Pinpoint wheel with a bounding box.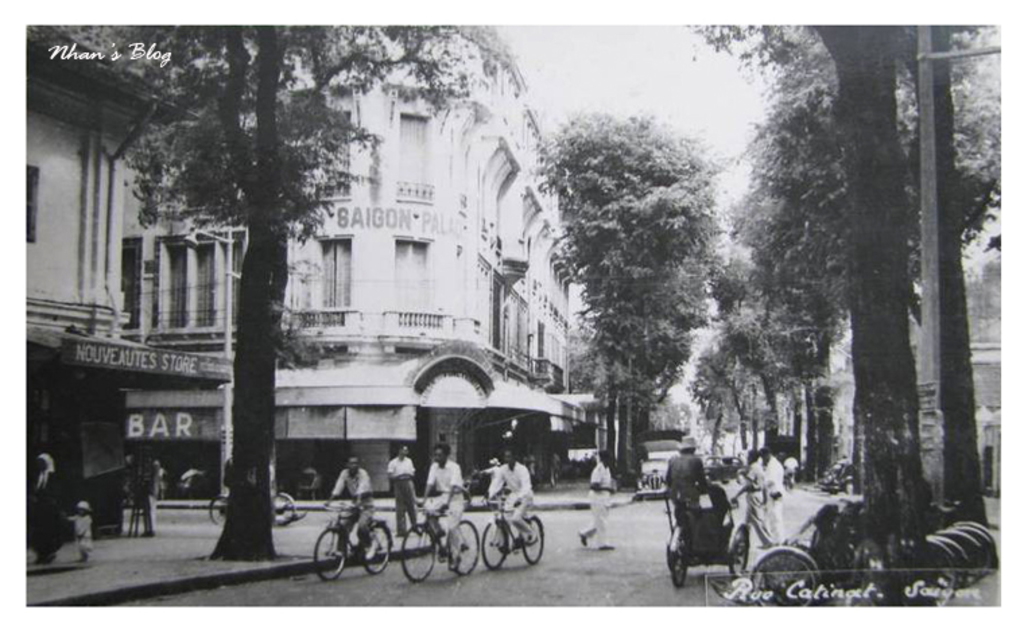
275:489:294:528.
